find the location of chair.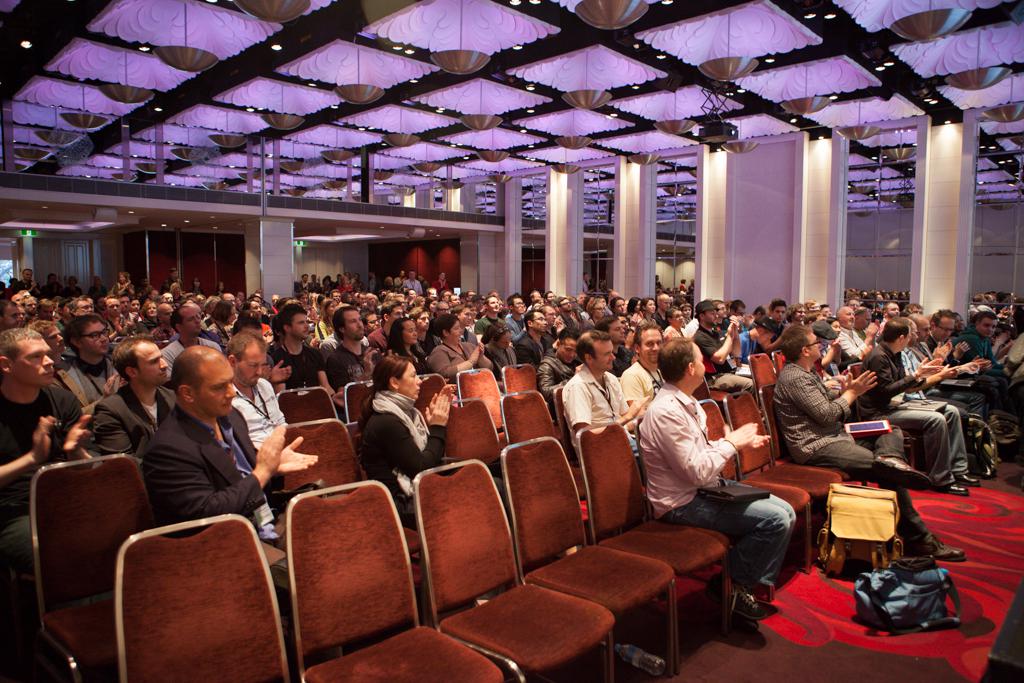
Location: Rect(287, 482, 499, 682).
